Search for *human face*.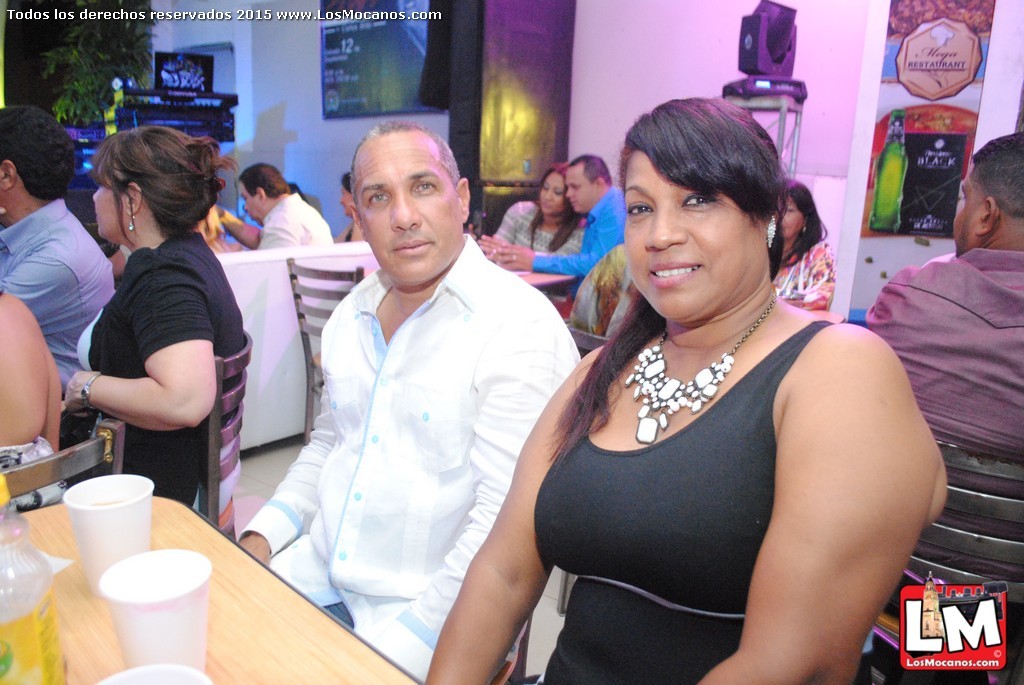
Found at crop(956, 185, 976, 267).
